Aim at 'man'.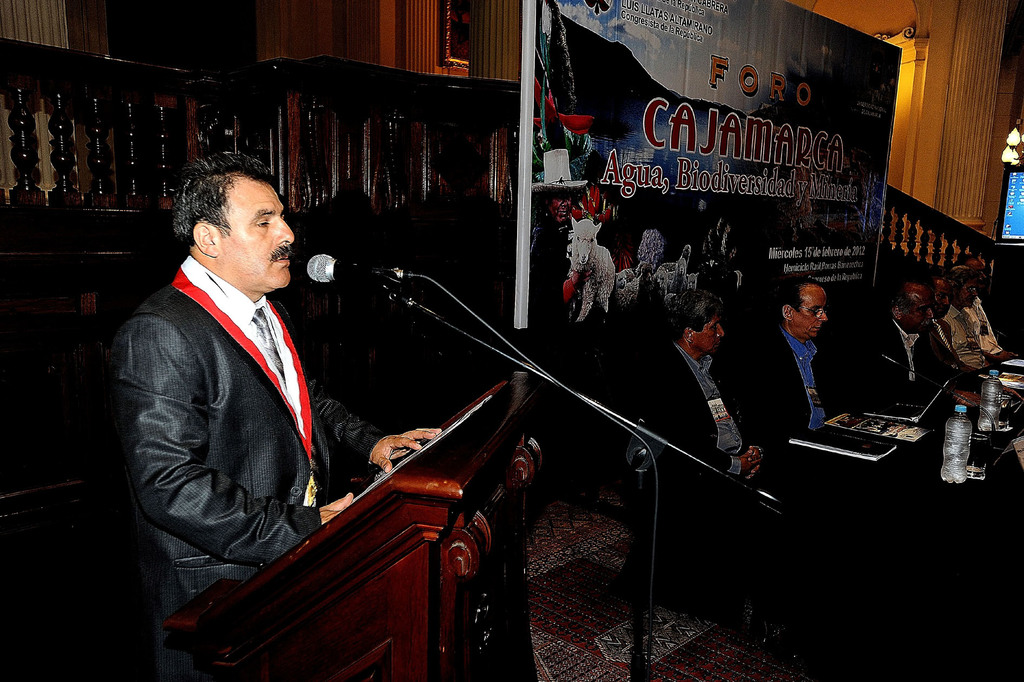
Aimed at <region>627, 288, 790, 670</region>.
